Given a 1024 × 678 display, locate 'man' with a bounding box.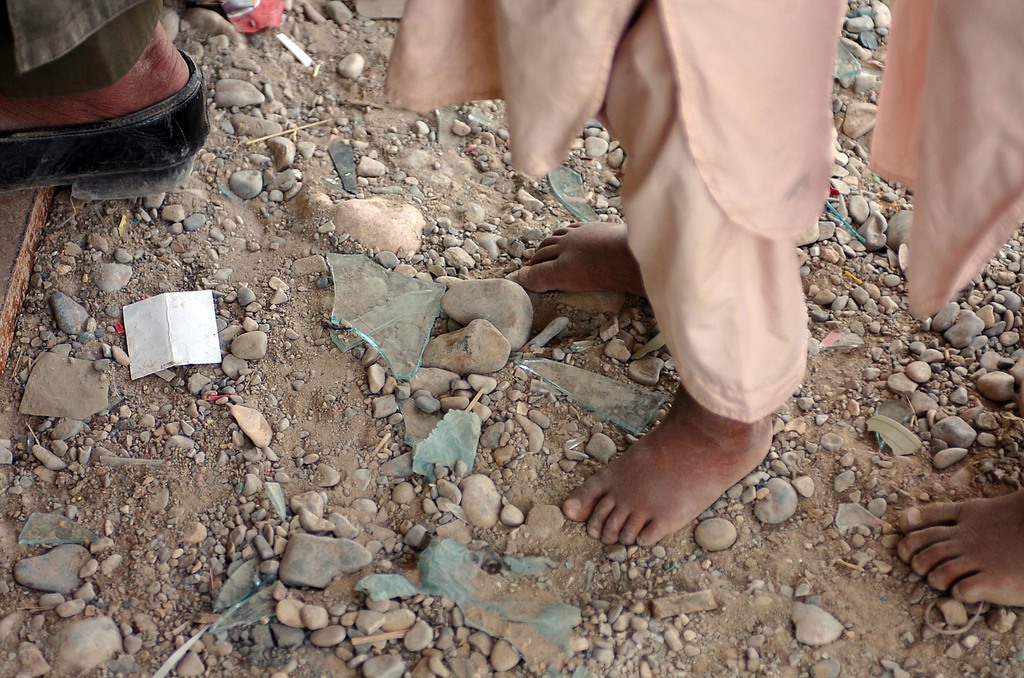
Located: bbox(257, 14, 898, 563).
